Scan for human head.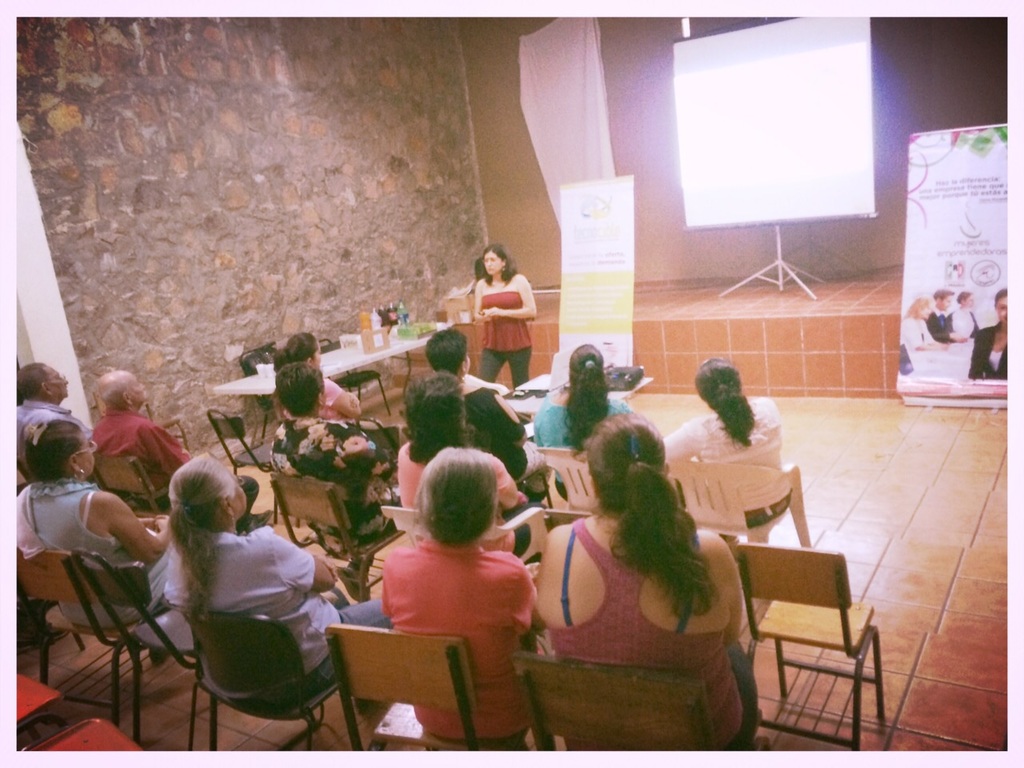
Scan result: (left=276, top=368, right=328, bottom=416).
